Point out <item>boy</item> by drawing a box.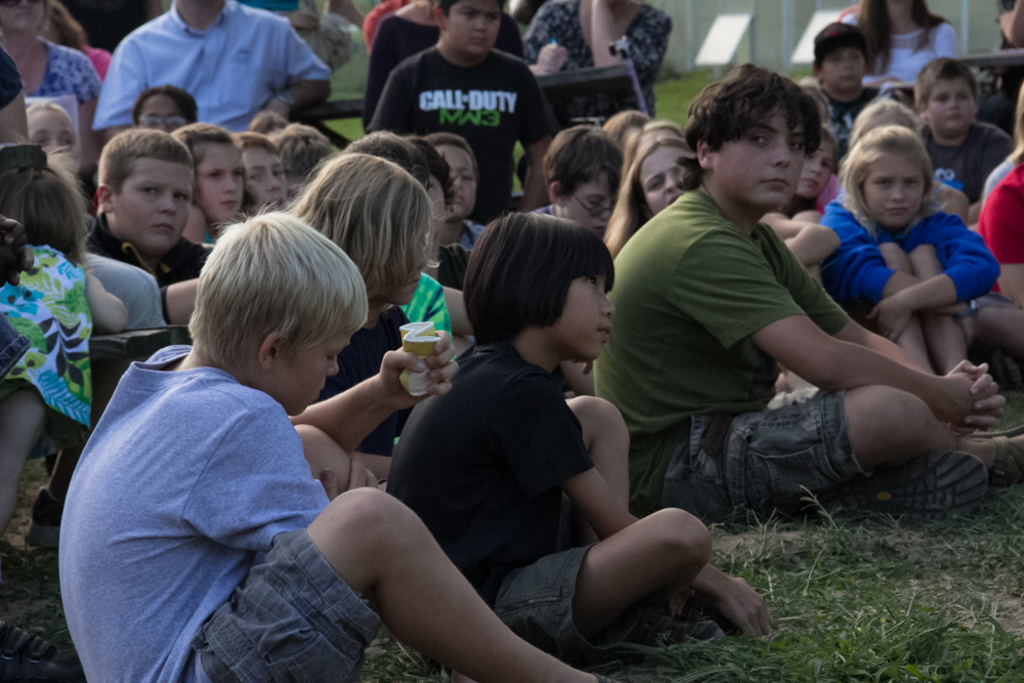
538,121,625,238.
